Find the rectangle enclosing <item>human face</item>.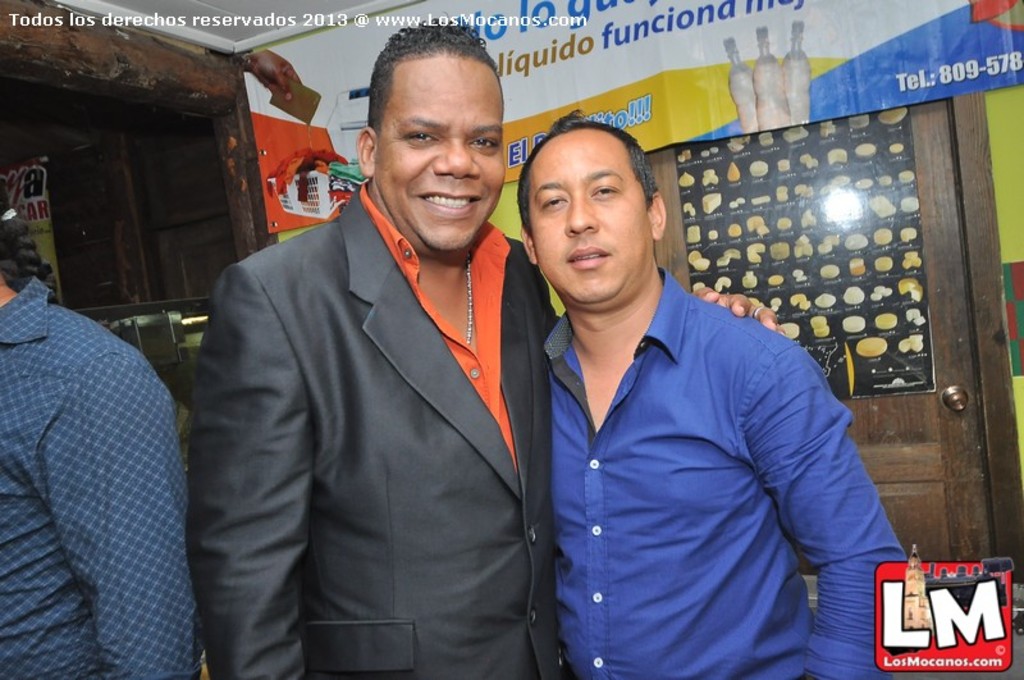
select_region(513, 134, 640, 306).
